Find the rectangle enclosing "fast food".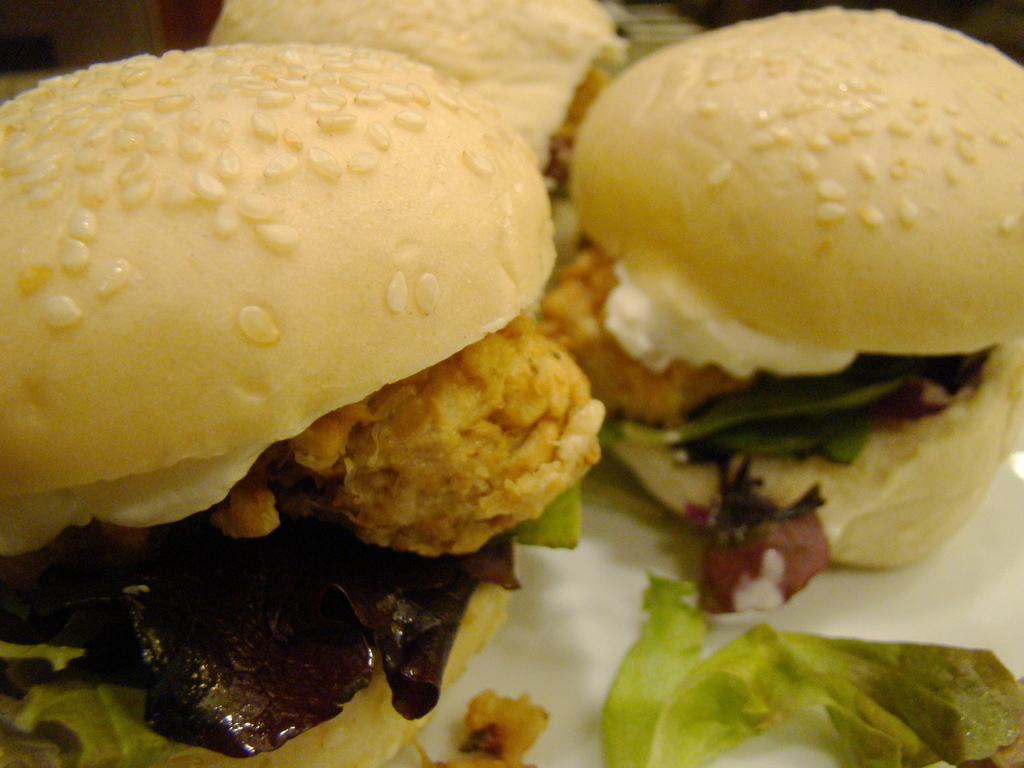
204 0 637 195.
